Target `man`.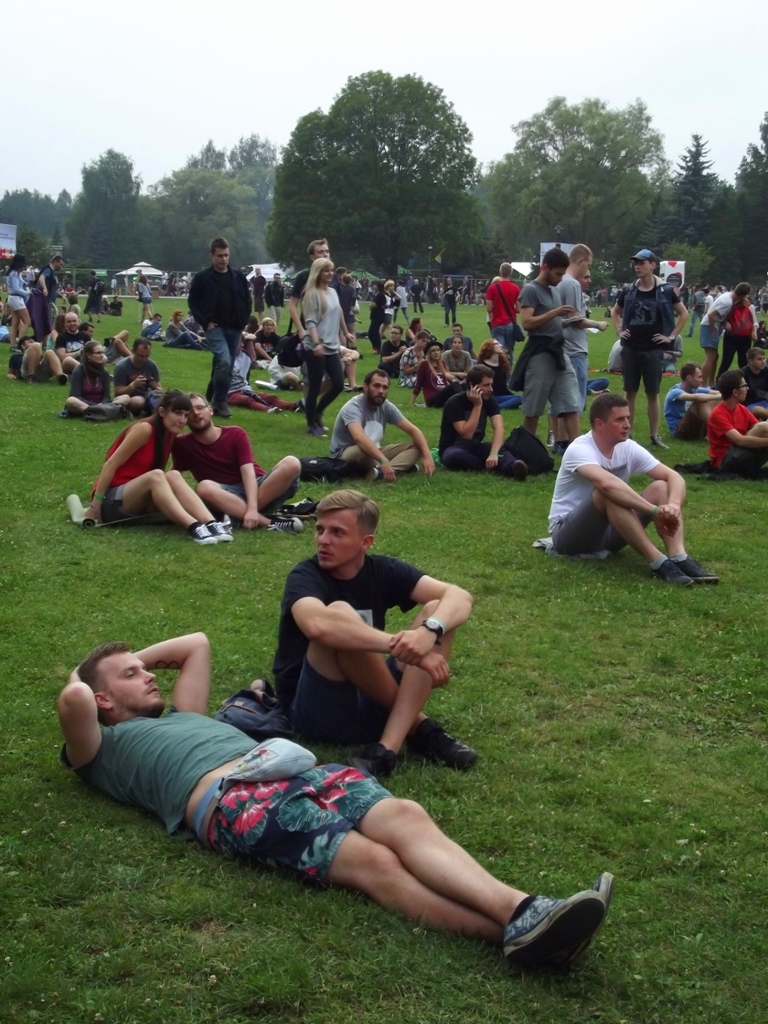
Target region: [left=175, top=391, right=304, bottom=532].
